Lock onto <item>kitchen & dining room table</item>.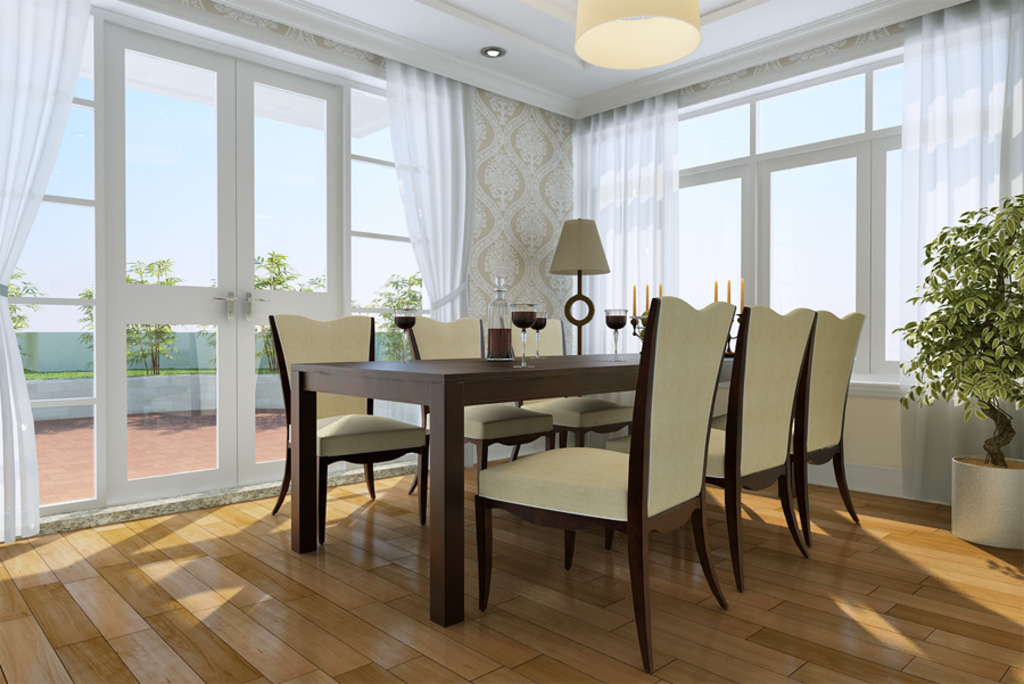
Locked: x1=267 y1=294 x2=866 y2=677.
